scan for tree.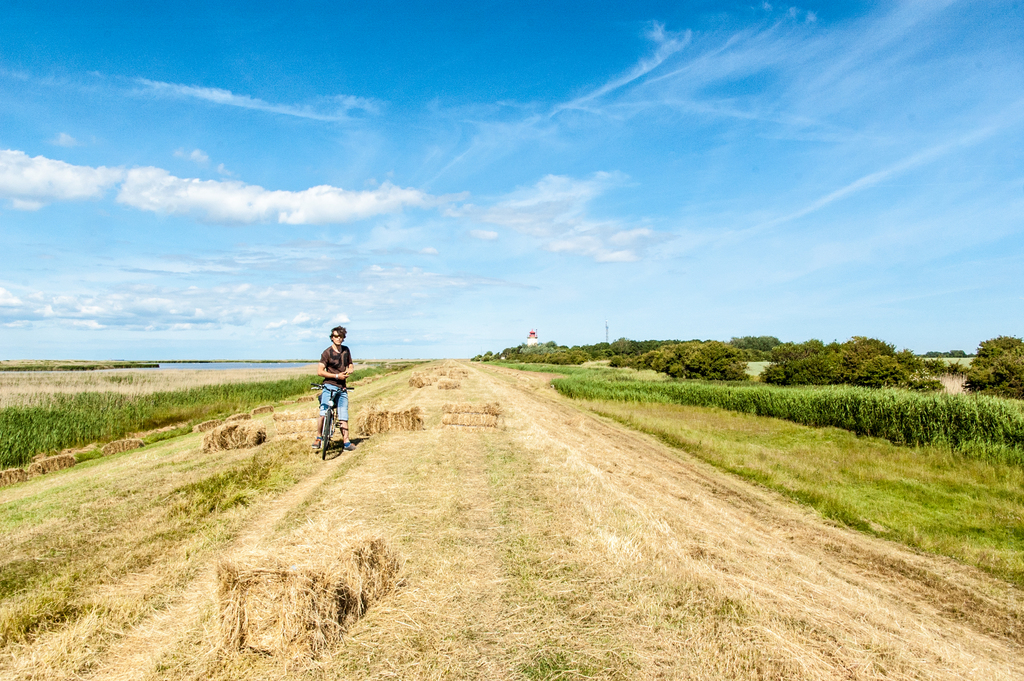
Scan result: 947/349/970/360.
